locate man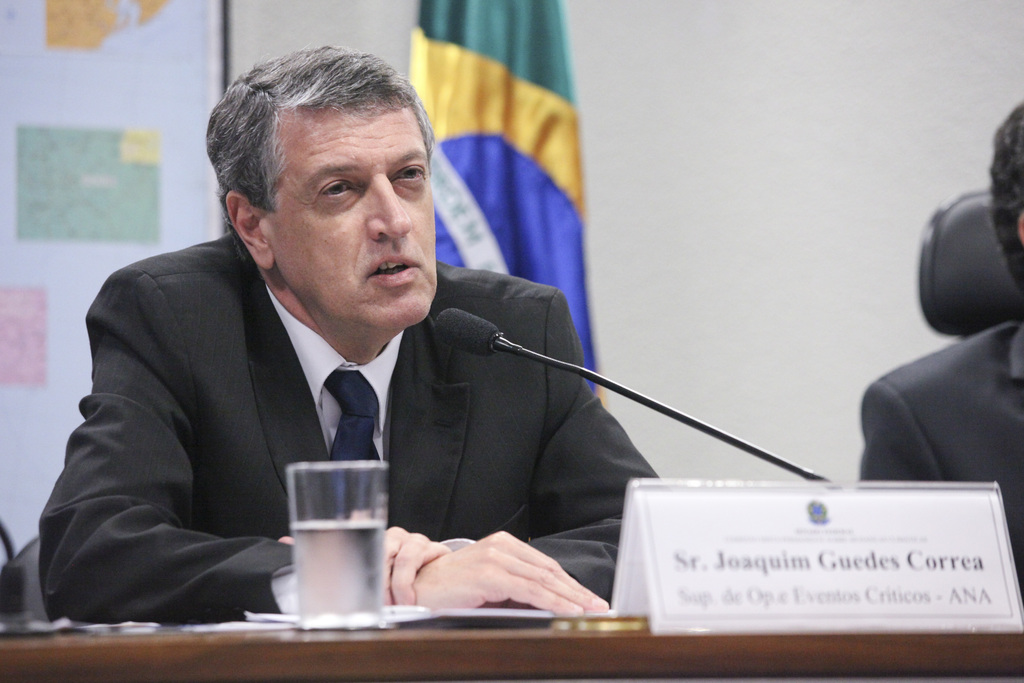
<box>51,74,633,618</box>
